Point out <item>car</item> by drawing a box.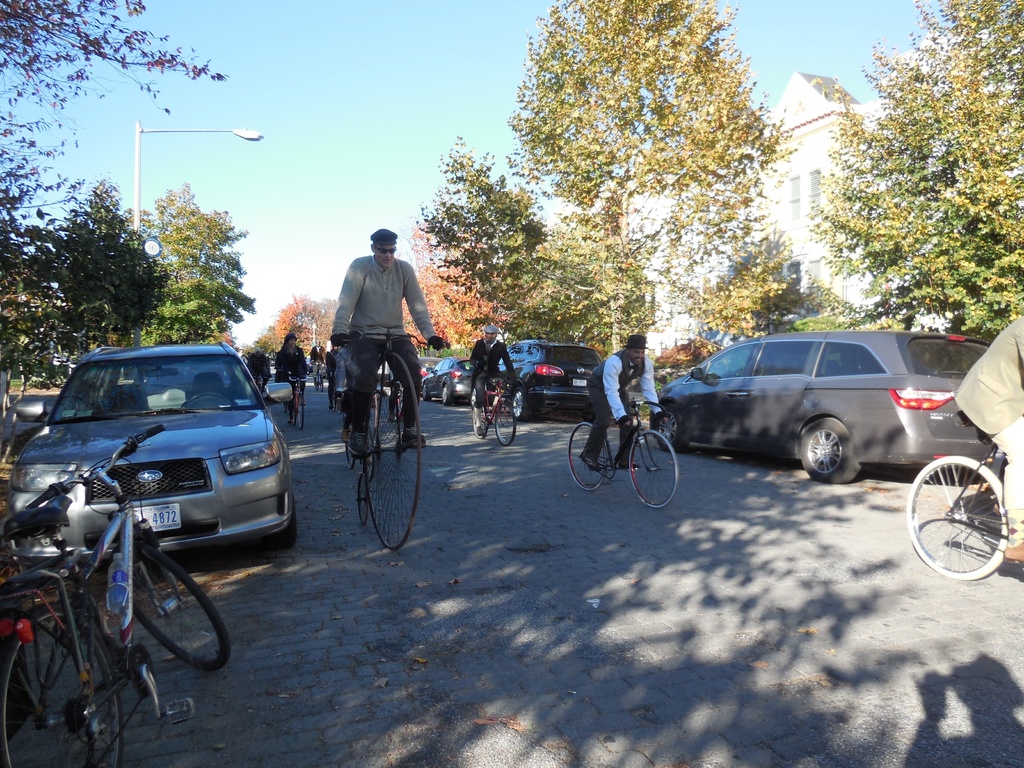
Rect(419, 348, 476, 404).
